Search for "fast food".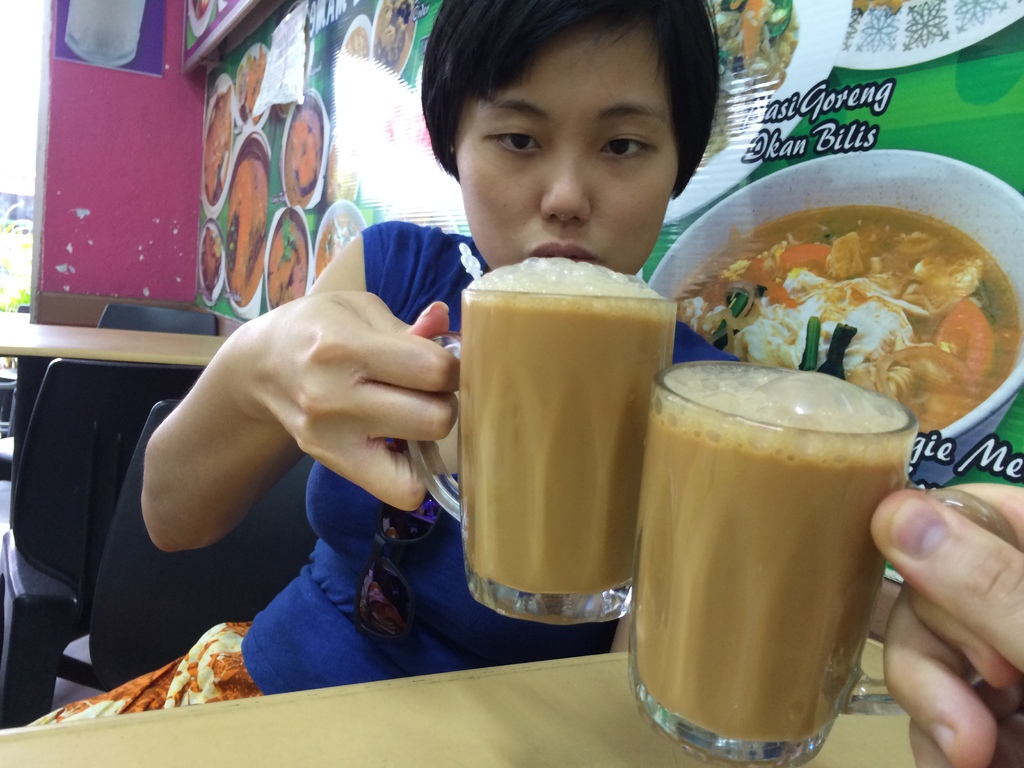
Found at 199, 85, 234, 202.
